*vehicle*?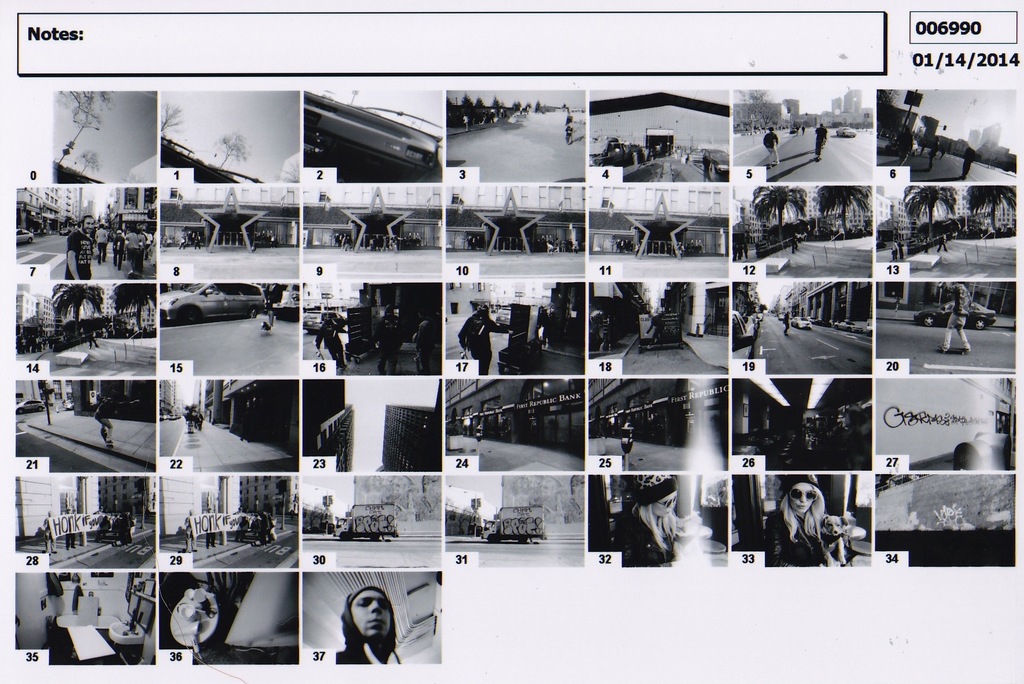
region(884, 136, 920, 155)
